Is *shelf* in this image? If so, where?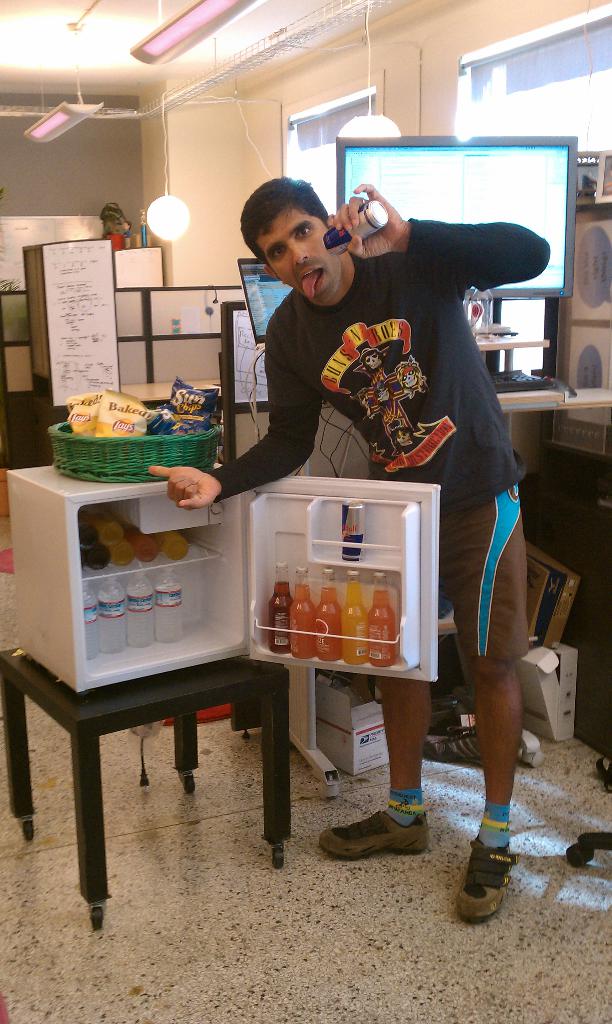
Yes, at {"x1": 302, "y1": 499, "x2": 399, "y2": 576}.
